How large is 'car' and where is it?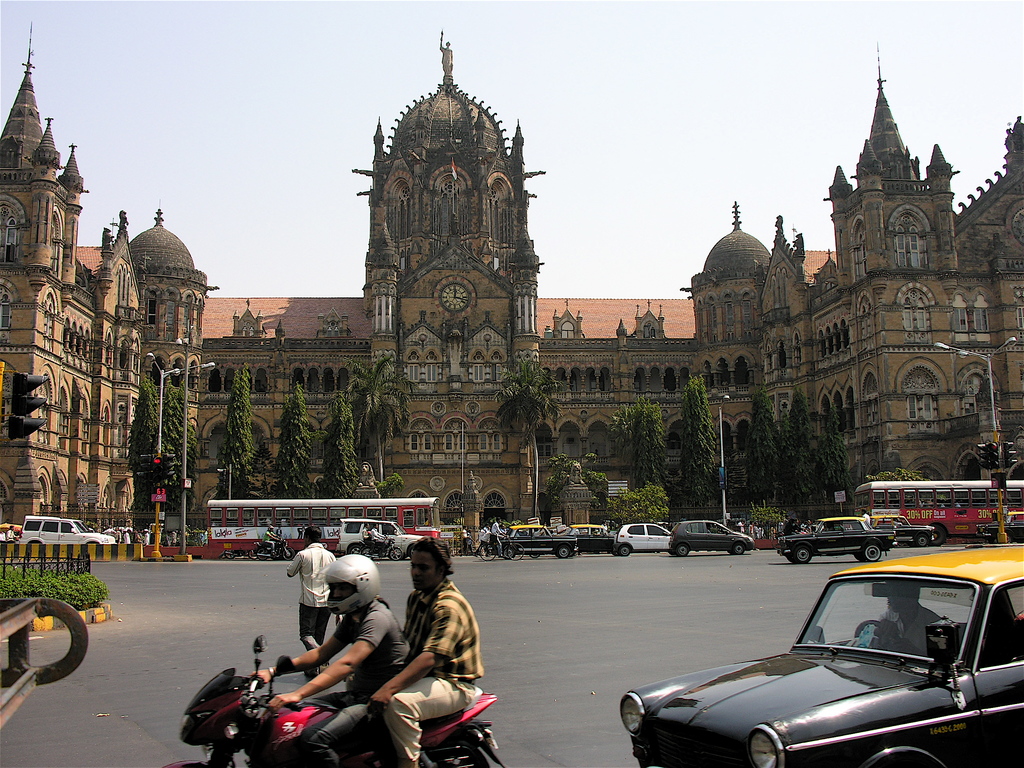
Bounding box: pyautogui.locateOnScreen(773, 516, 895, 561).
